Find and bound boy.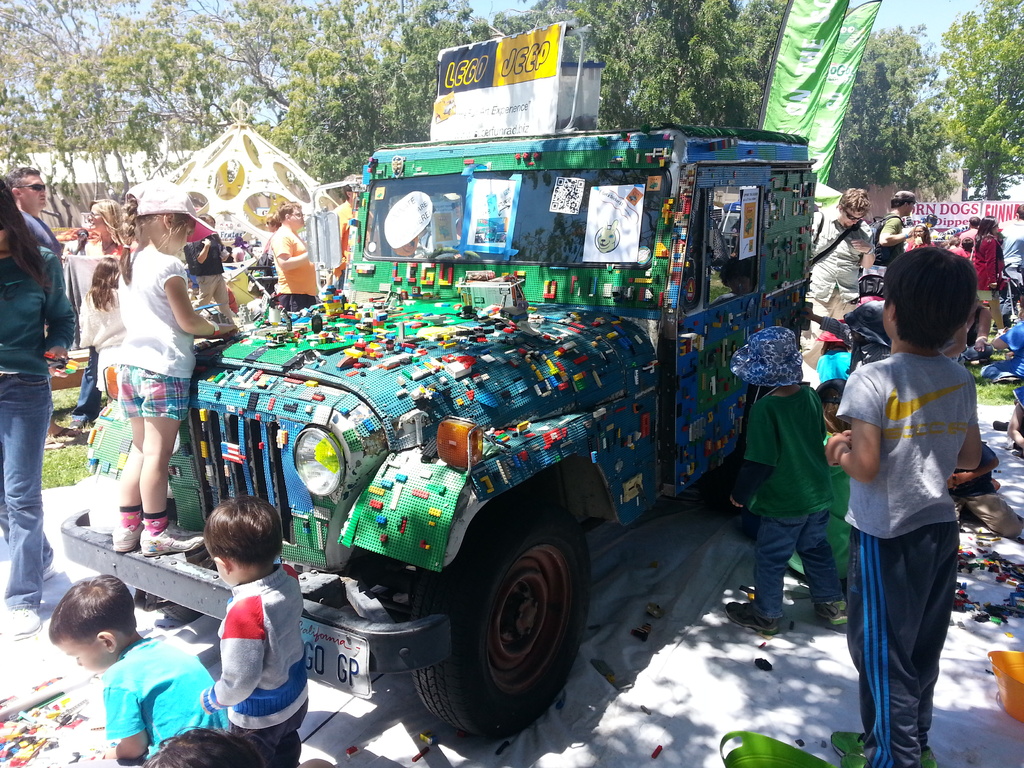
Bound: select_region(175, 490, 310, 749).
